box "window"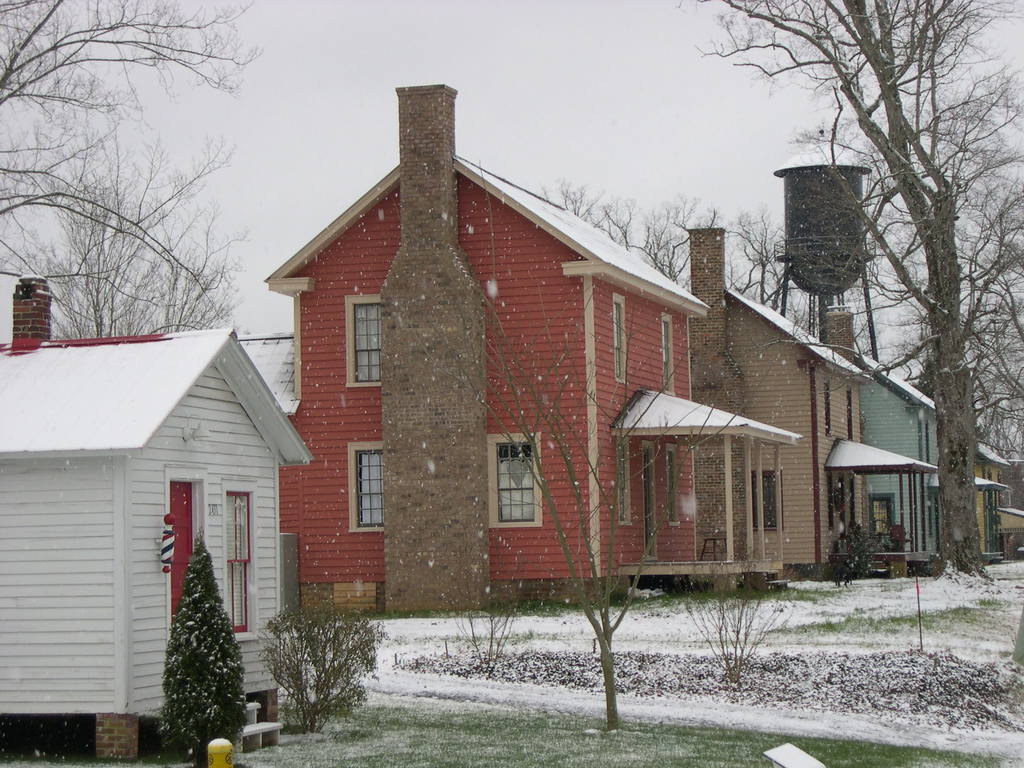
{"left": 219, "top": 490, "right": 251, "bottom": 632}
